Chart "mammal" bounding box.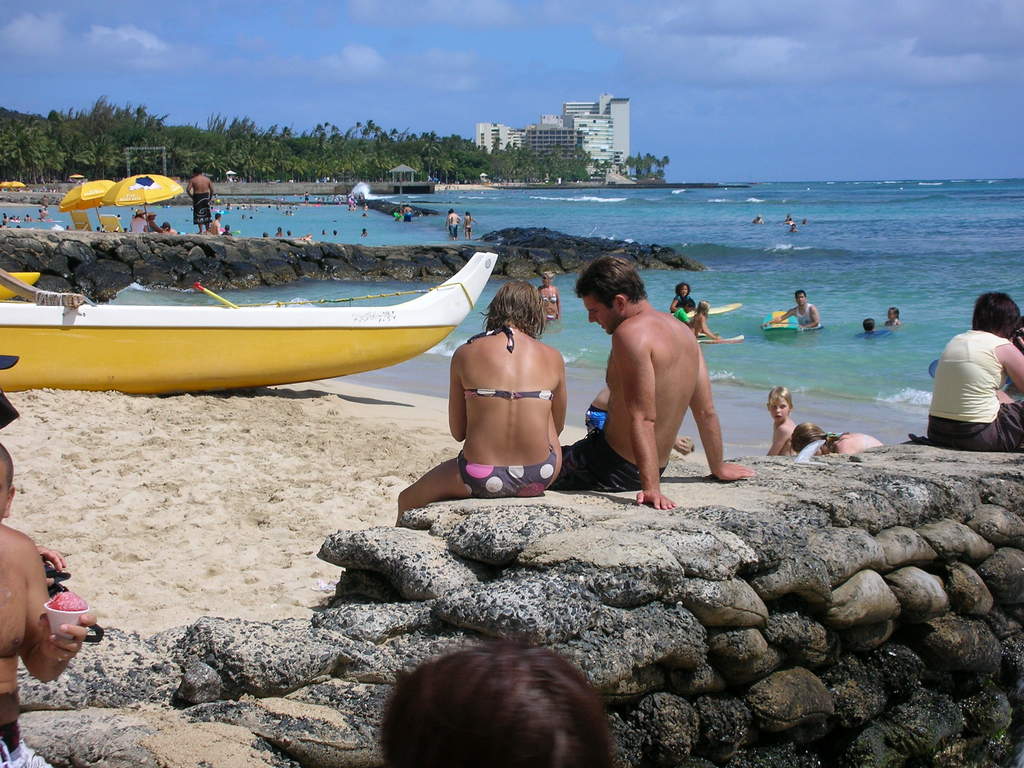
Charted: bbox=[333, 227, 338, 236].
